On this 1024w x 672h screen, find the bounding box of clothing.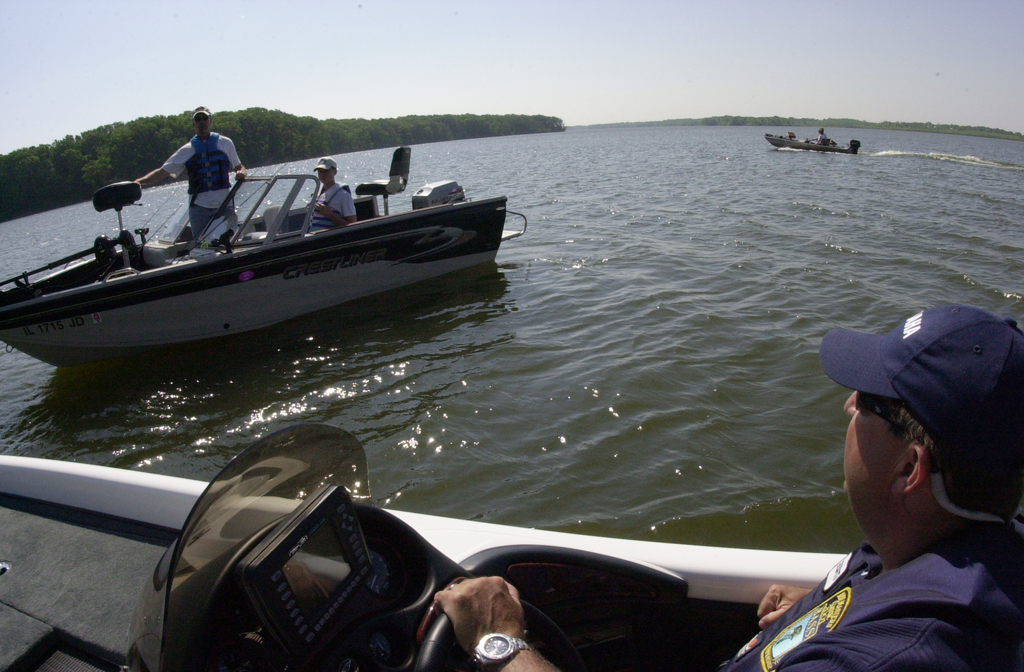
Bounding box: (312, 178, 355, 234).
